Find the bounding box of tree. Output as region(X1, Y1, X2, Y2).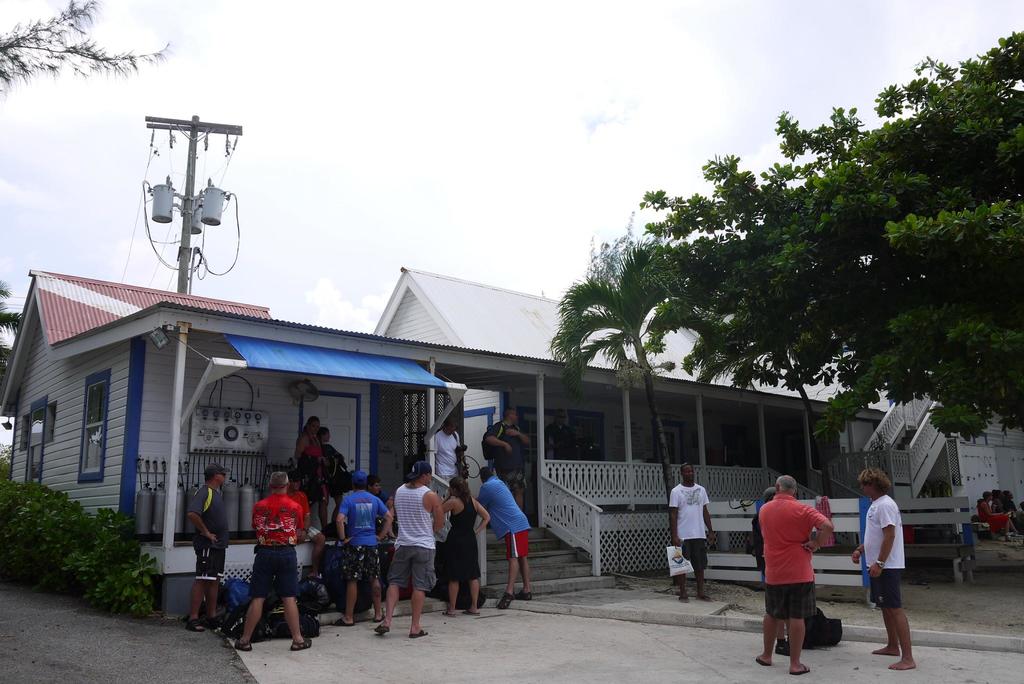
region(540, 26, 1023, 441).
